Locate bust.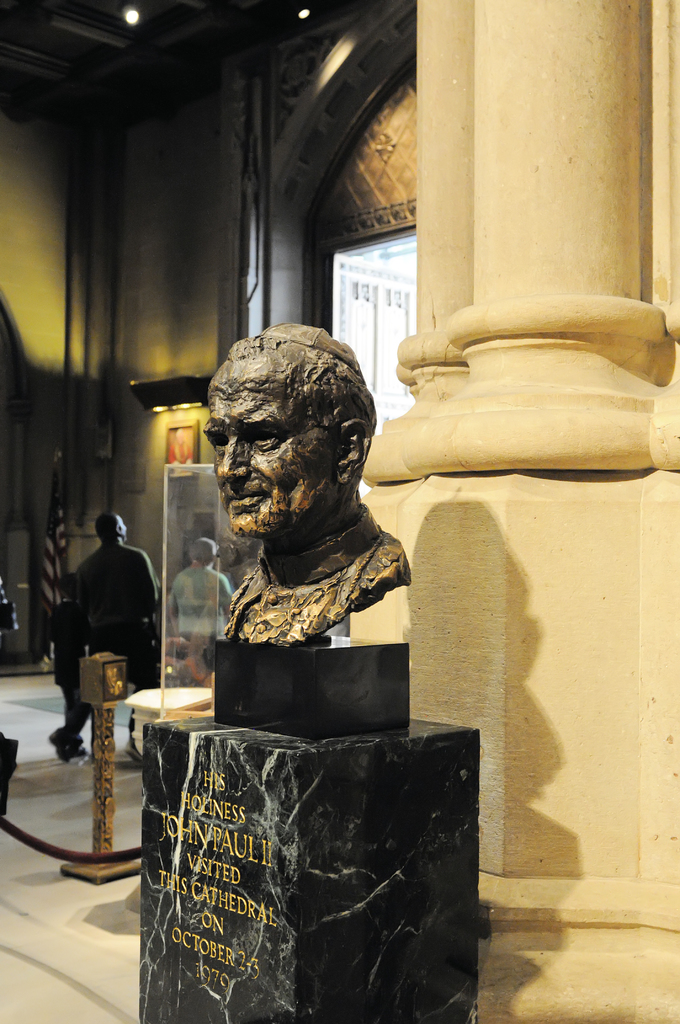
Bounding box: BBox(195, 317, 417, 644).
